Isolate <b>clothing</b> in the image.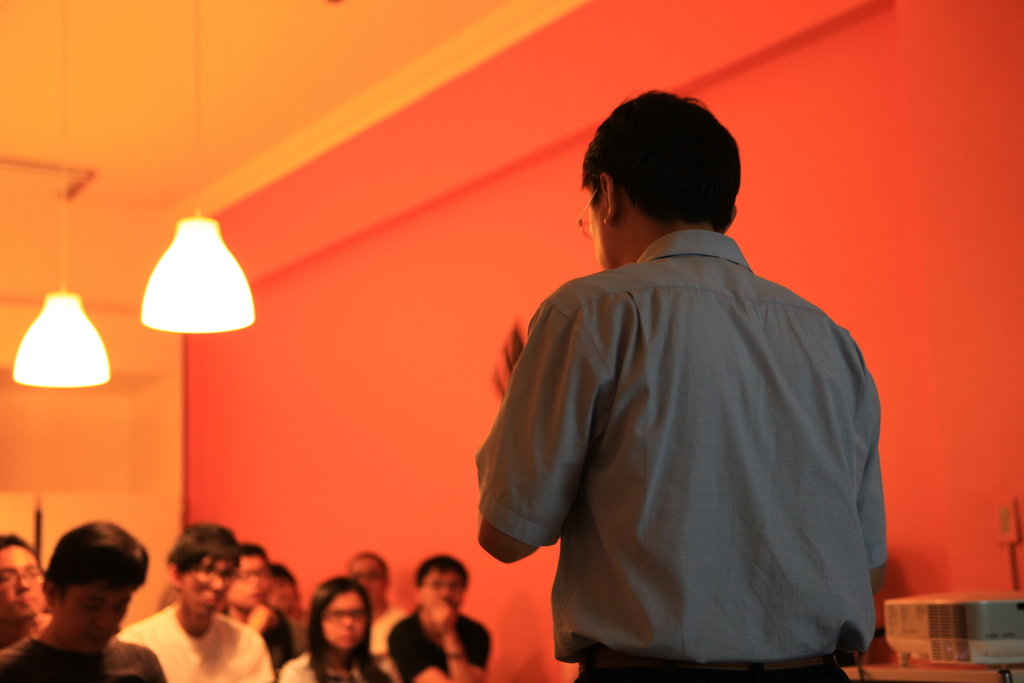
Isolated region: bbox=[220, 600, 295, 671].
